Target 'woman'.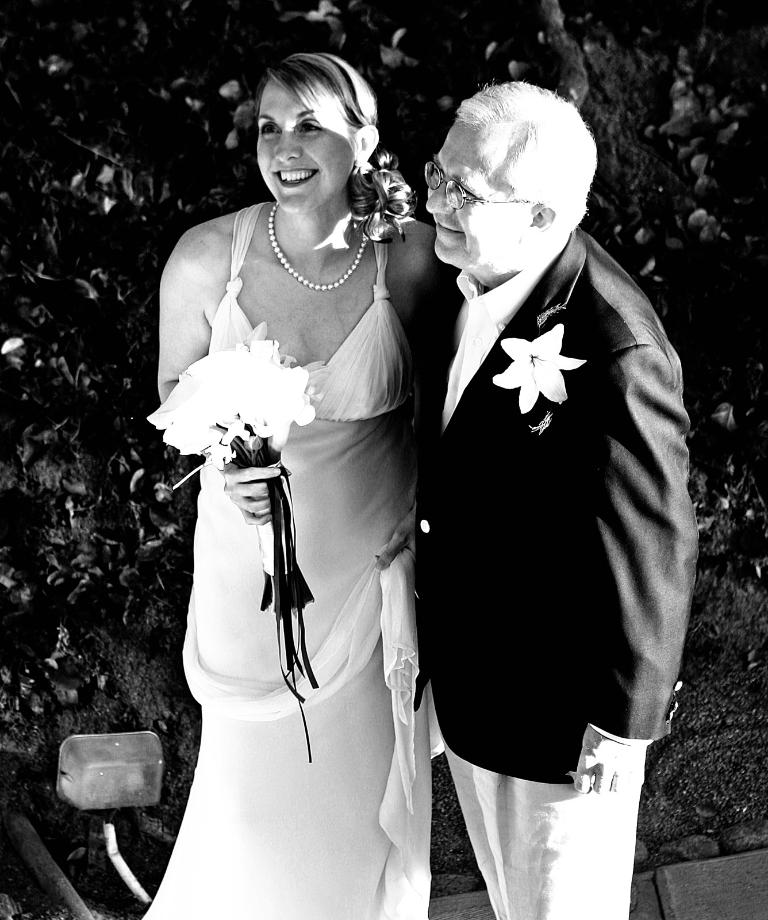
Target region: x1=141, y1=49, x2=459, y2=919.
